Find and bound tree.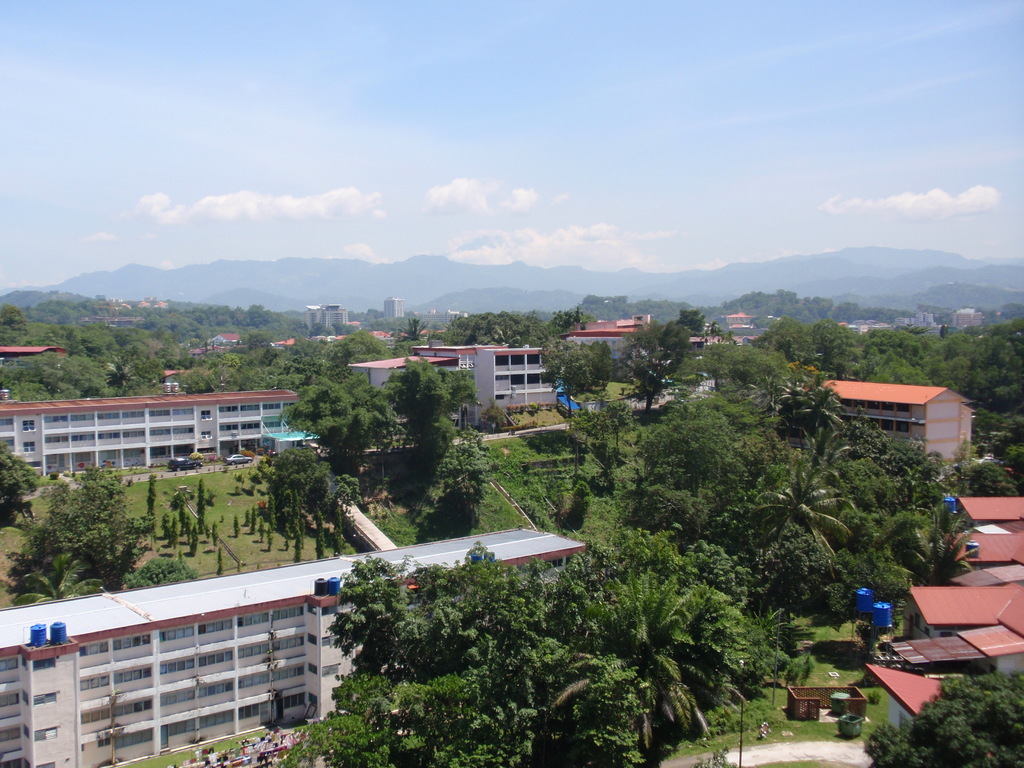
Bound: box=[733, 598, 808, 679].
